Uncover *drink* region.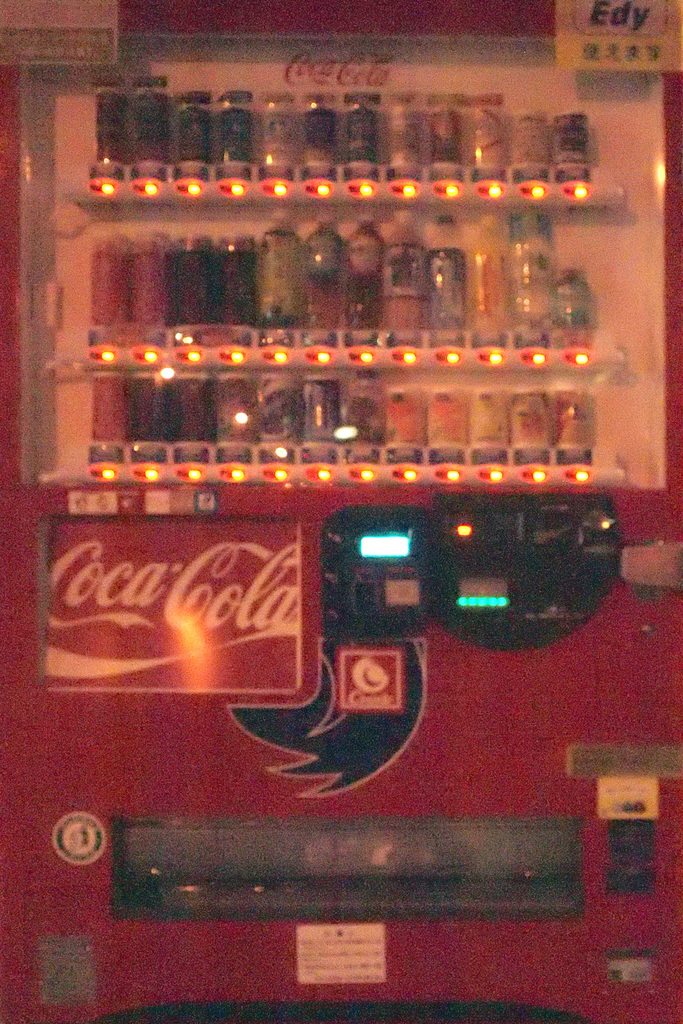
Uncovered: region(351, 207, 391, 330).
